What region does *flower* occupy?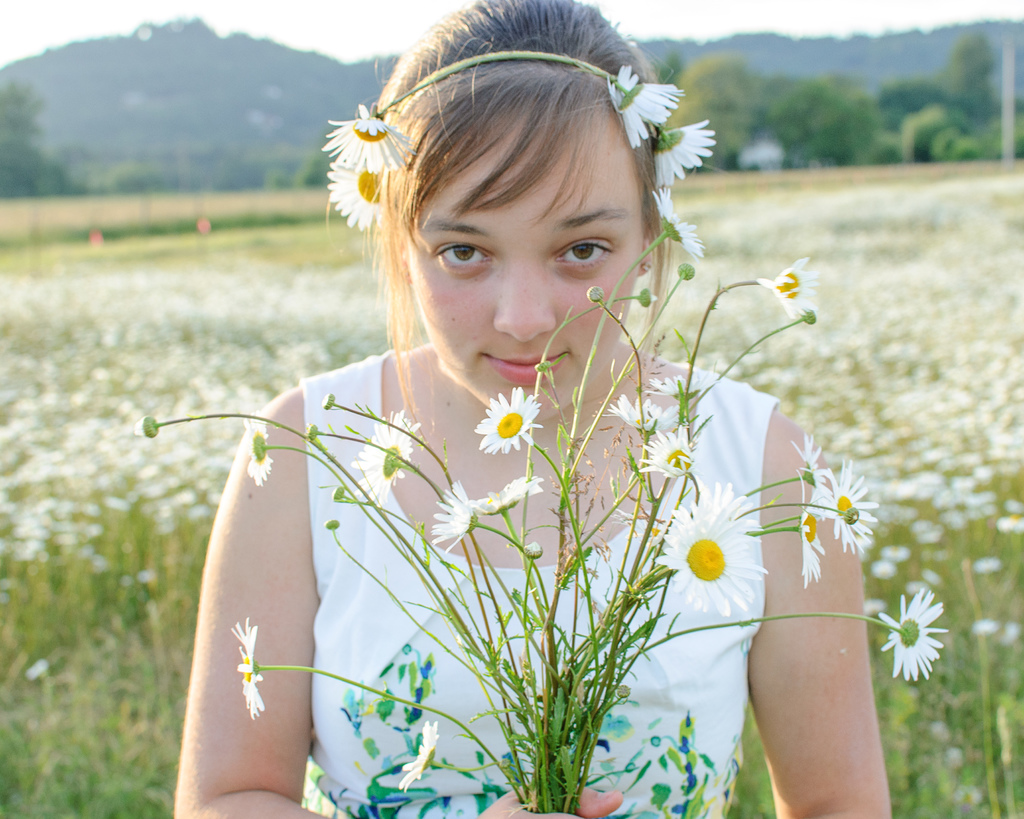
[824, 500, 881, 557].
